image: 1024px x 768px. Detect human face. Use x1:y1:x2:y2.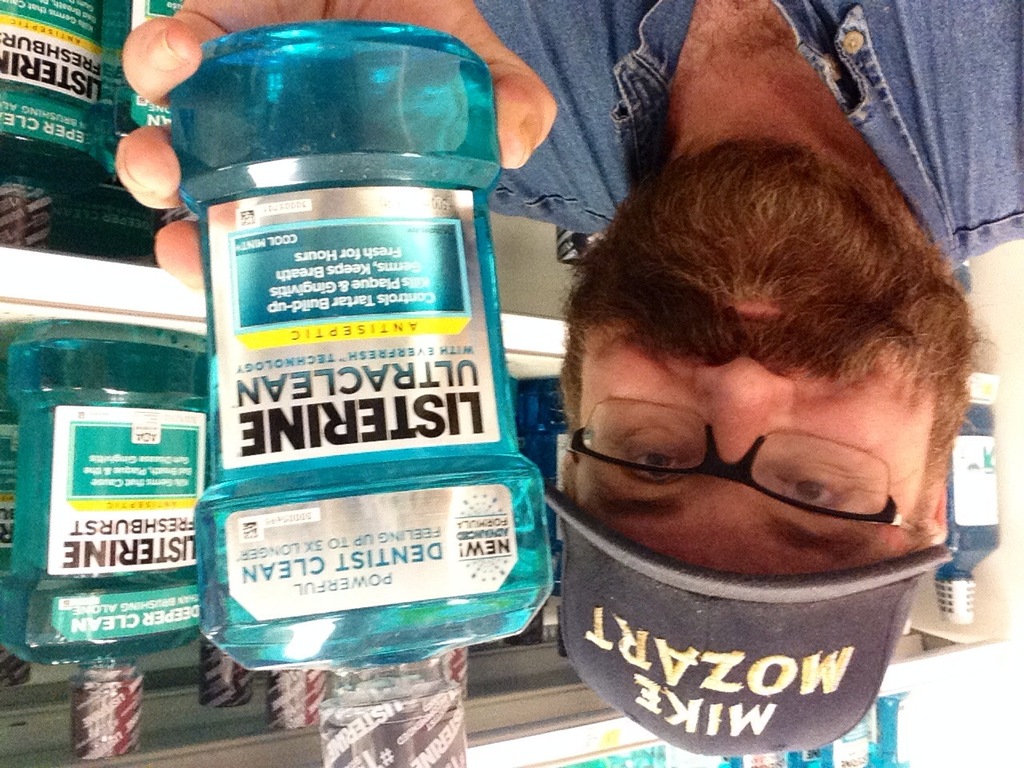
578:277:938:574.
